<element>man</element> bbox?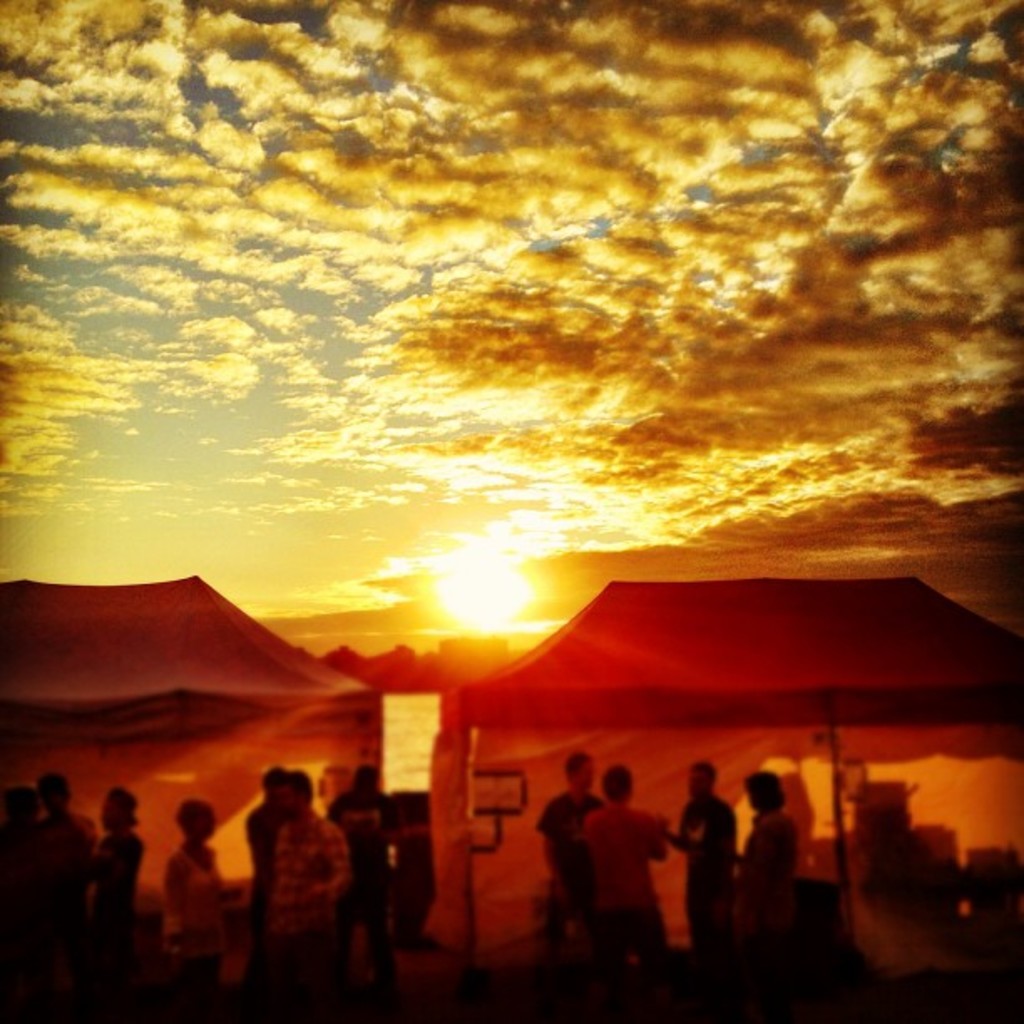
bbox=(534, 748, 609, 967)
